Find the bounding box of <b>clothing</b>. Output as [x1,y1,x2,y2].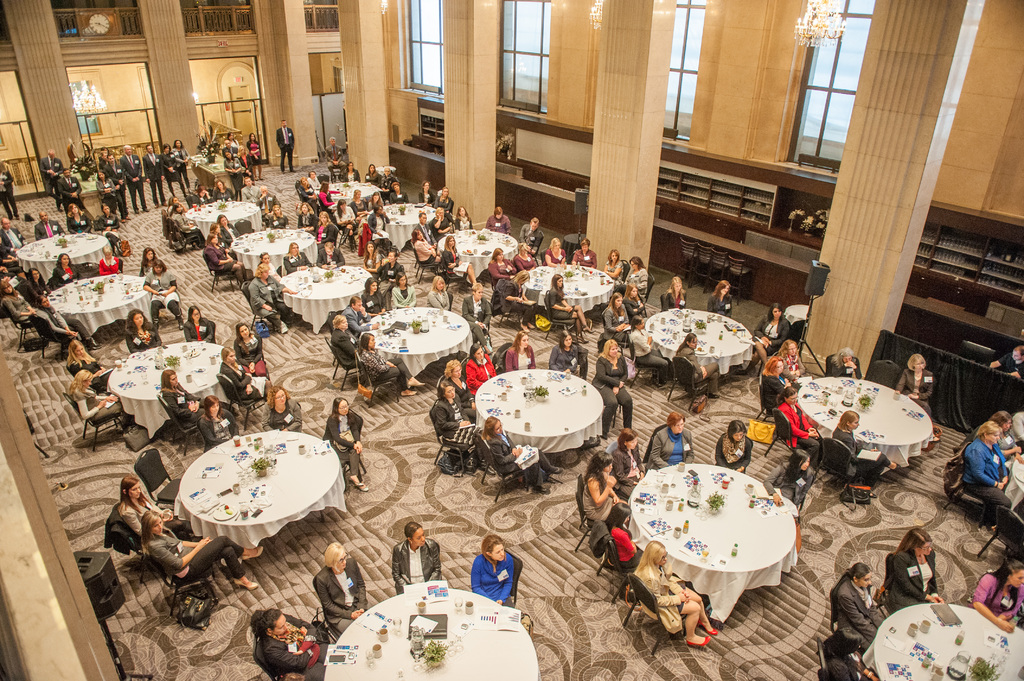
[488,257,517,283].
